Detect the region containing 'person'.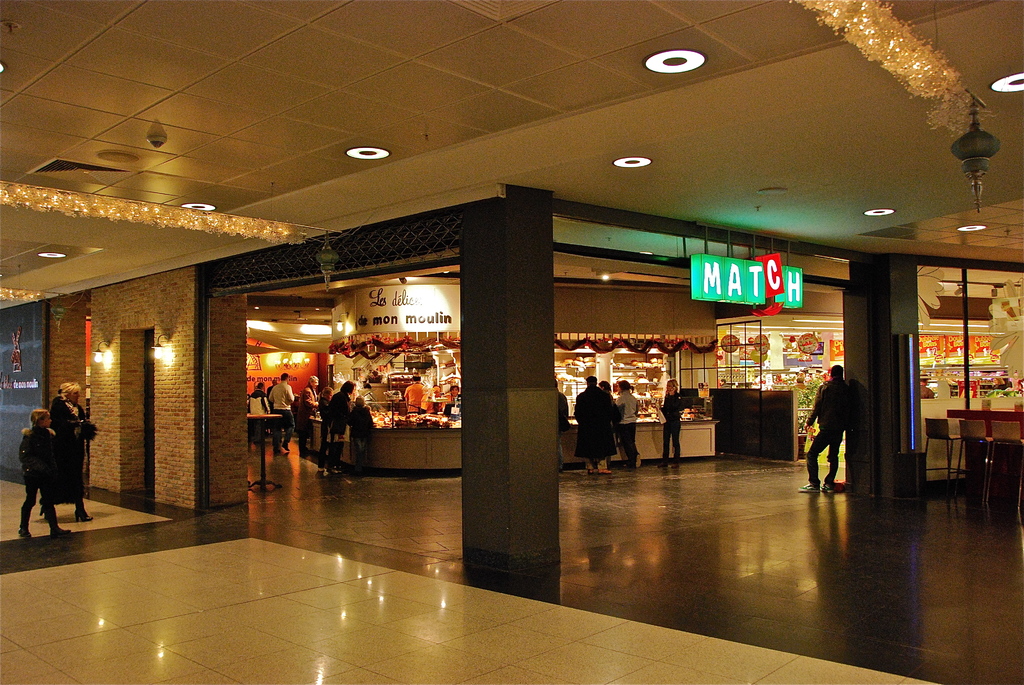
crop(294, 374, 318, 452).
